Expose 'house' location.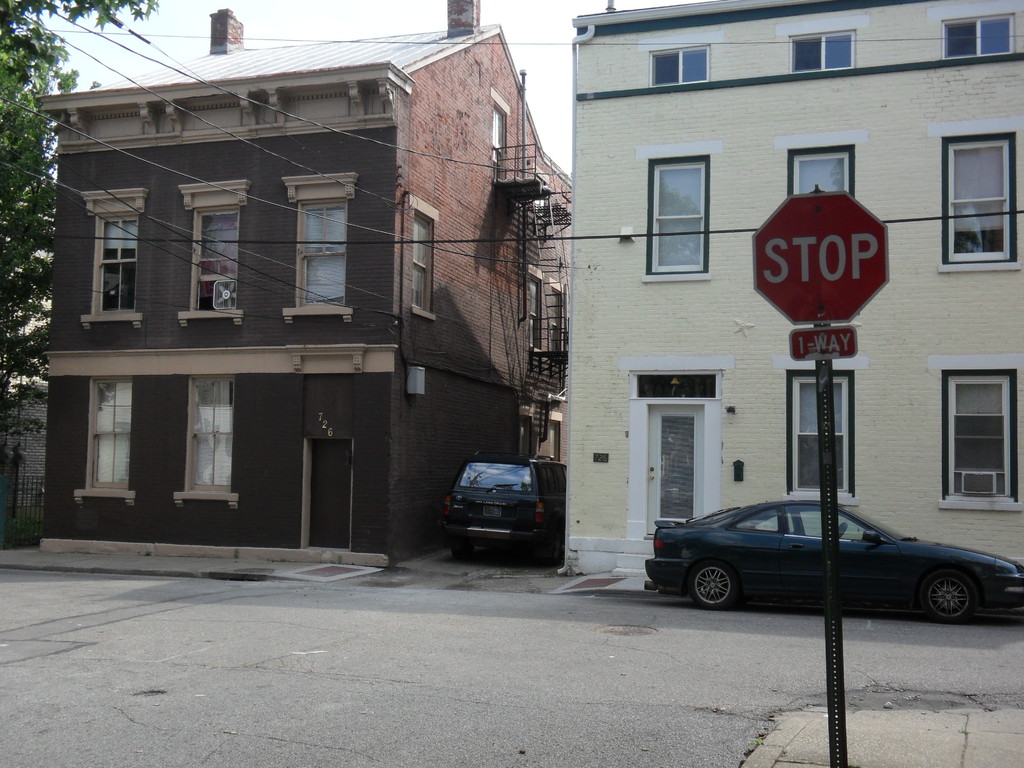
Exposed at (left=557, top=0, right=1023, bottom=577).
